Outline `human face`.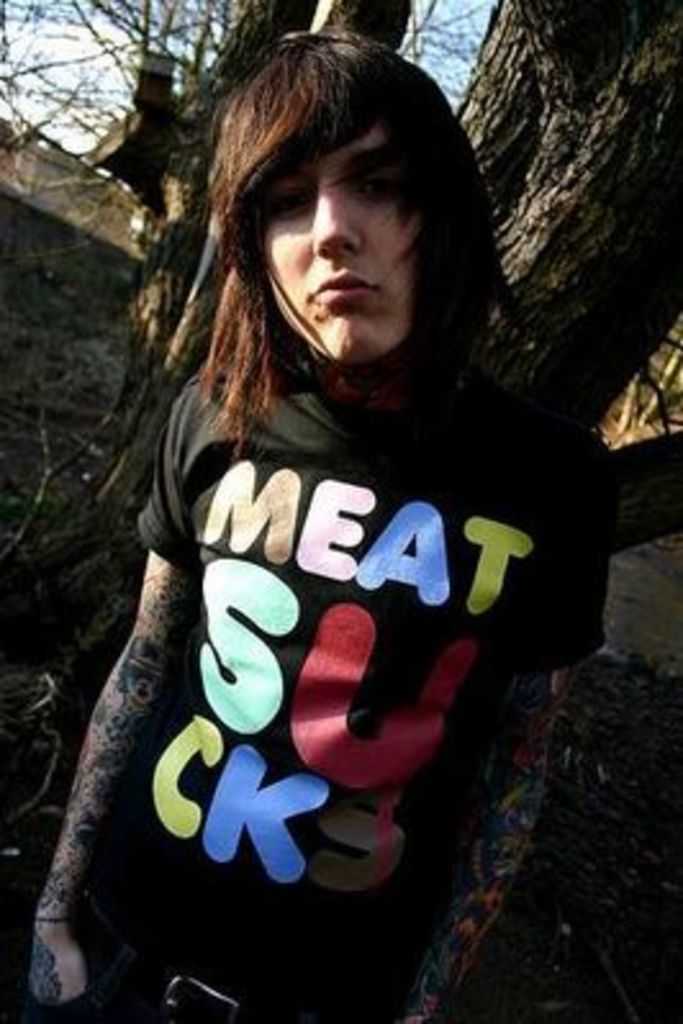
Outline: 270 123 426 362.
